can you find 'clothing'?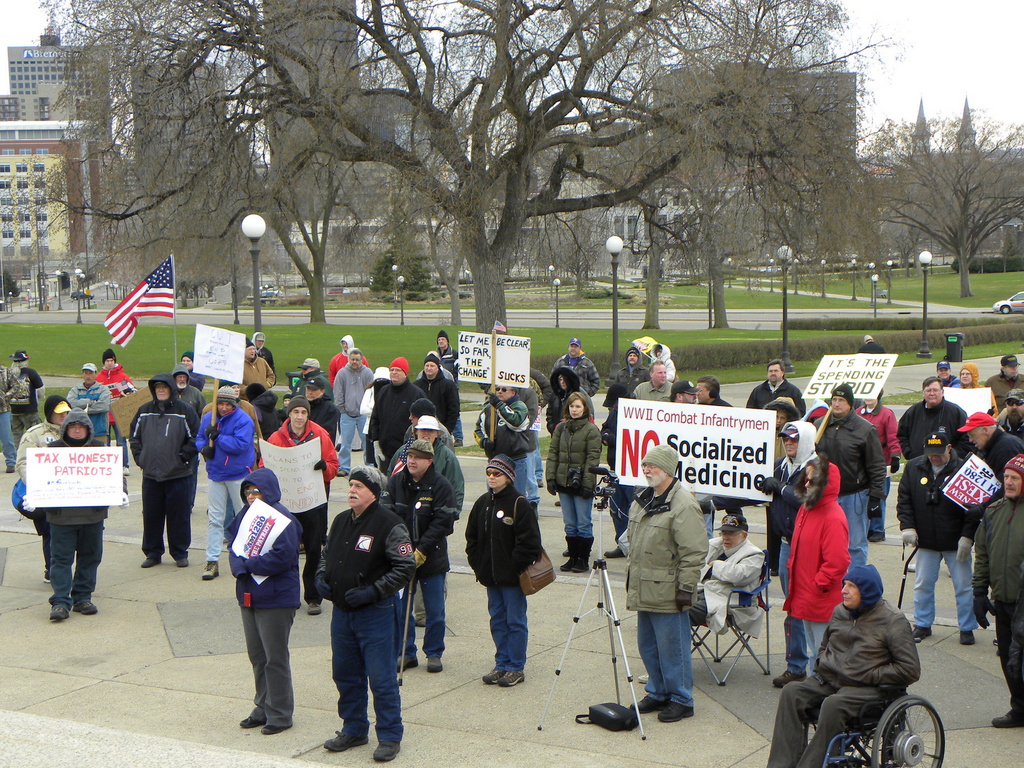
Yes, bounding box: x1=221, y1=465, x2=299, y2=721.
